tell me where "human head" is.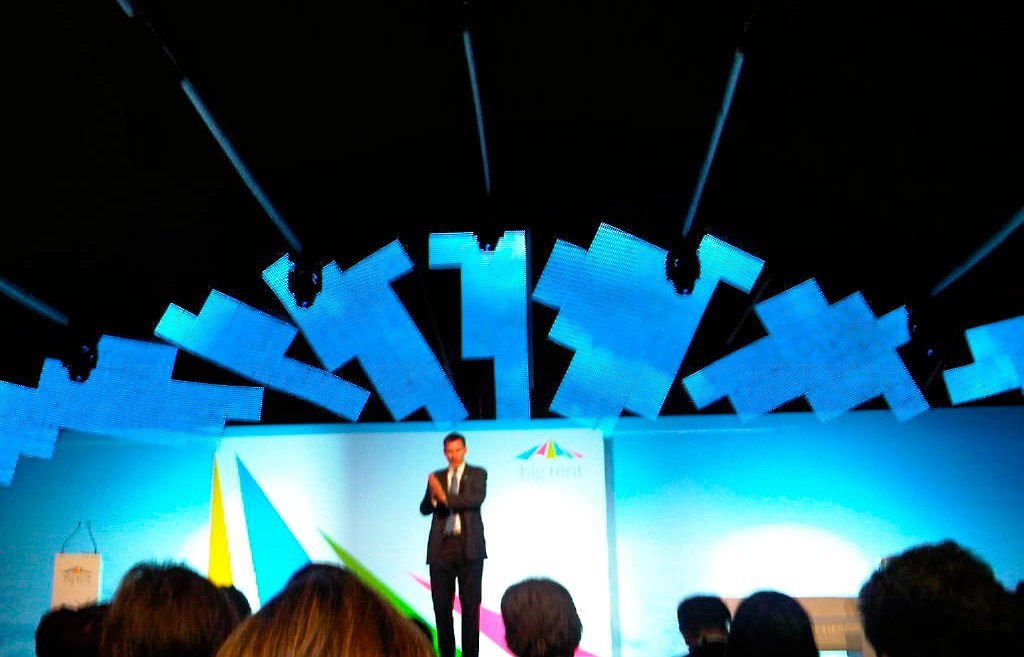
"human head" is at (x1=847, y1=548, x2=1023, y2=656).
